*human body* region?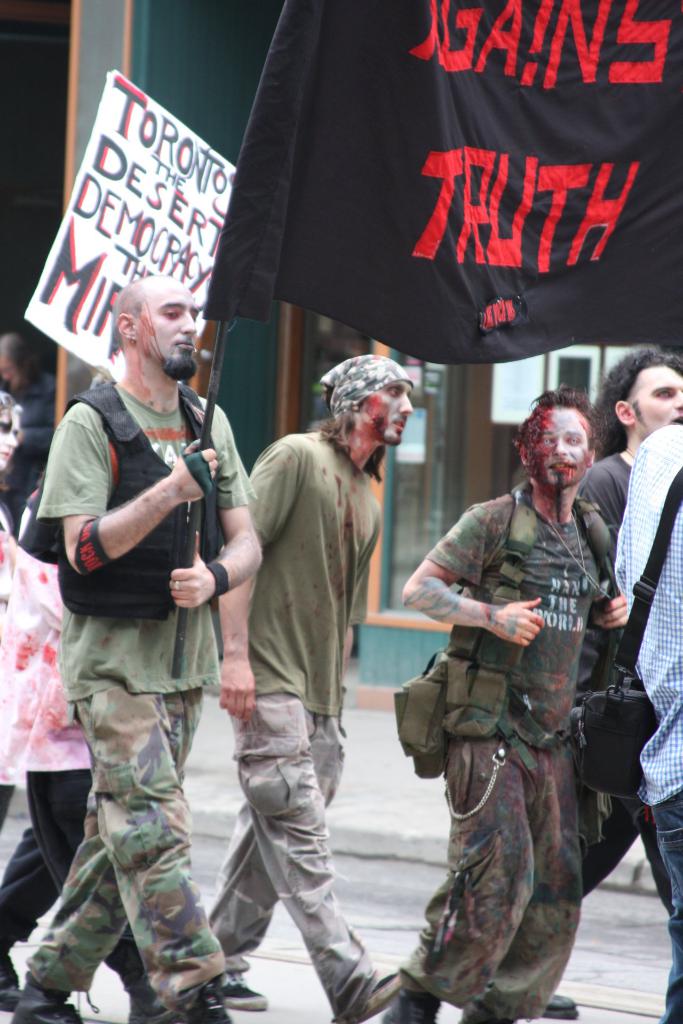
select_region(572, 340, 668, 1020)
